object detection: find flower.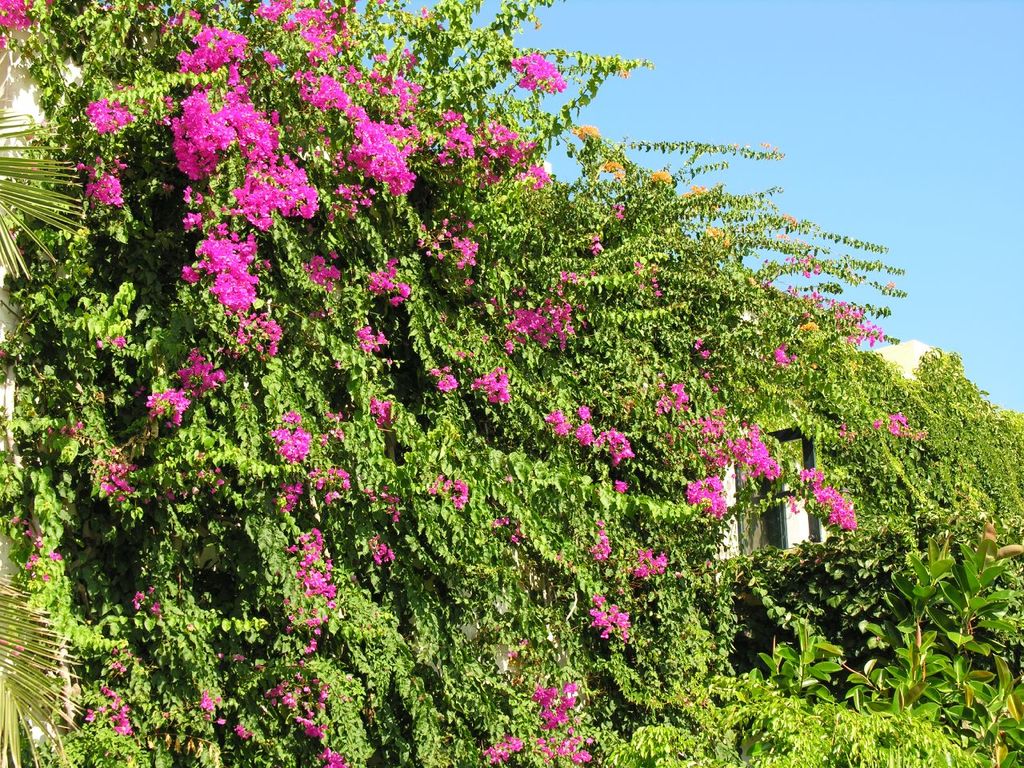
<bbox>695, 341, 710, 359</bbox>.
